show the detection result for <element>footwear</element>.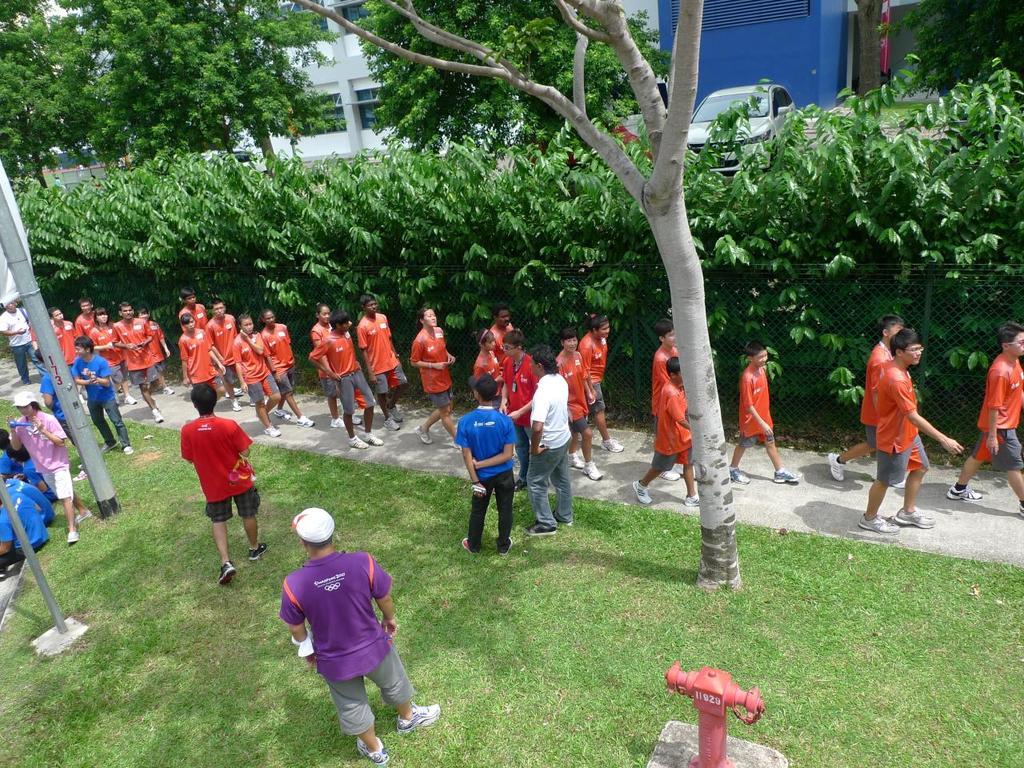
Rect(122, 394, 139, 407).
